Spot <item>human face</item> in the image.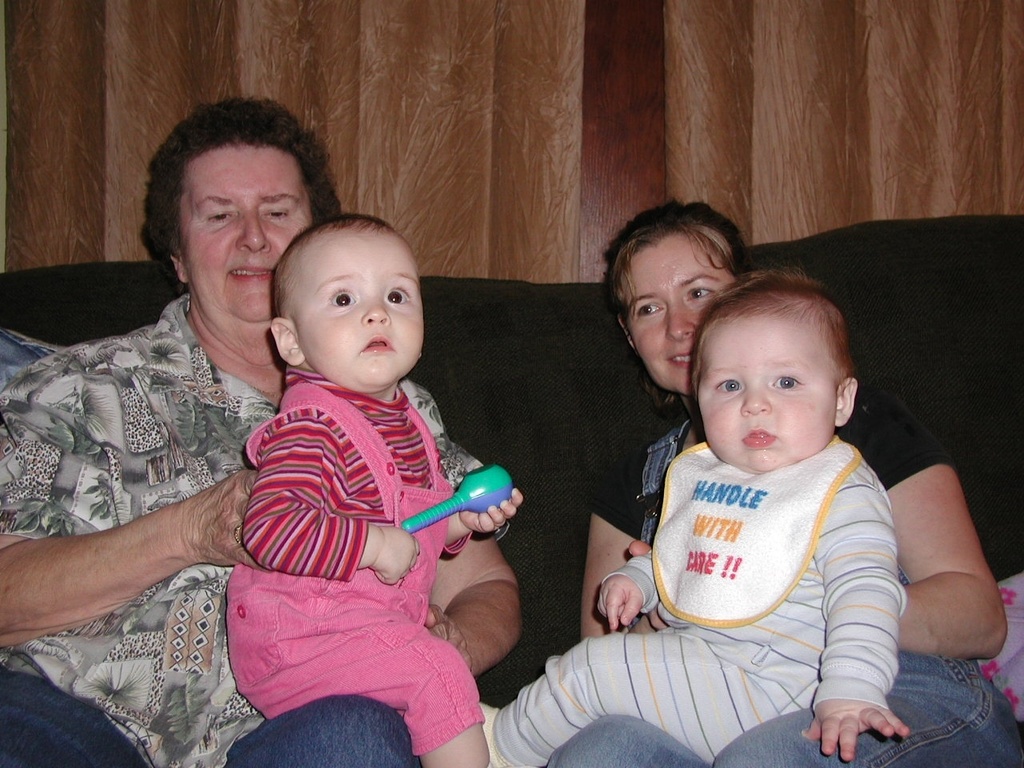
<item>human face</item> found at 293:230:423:385.
